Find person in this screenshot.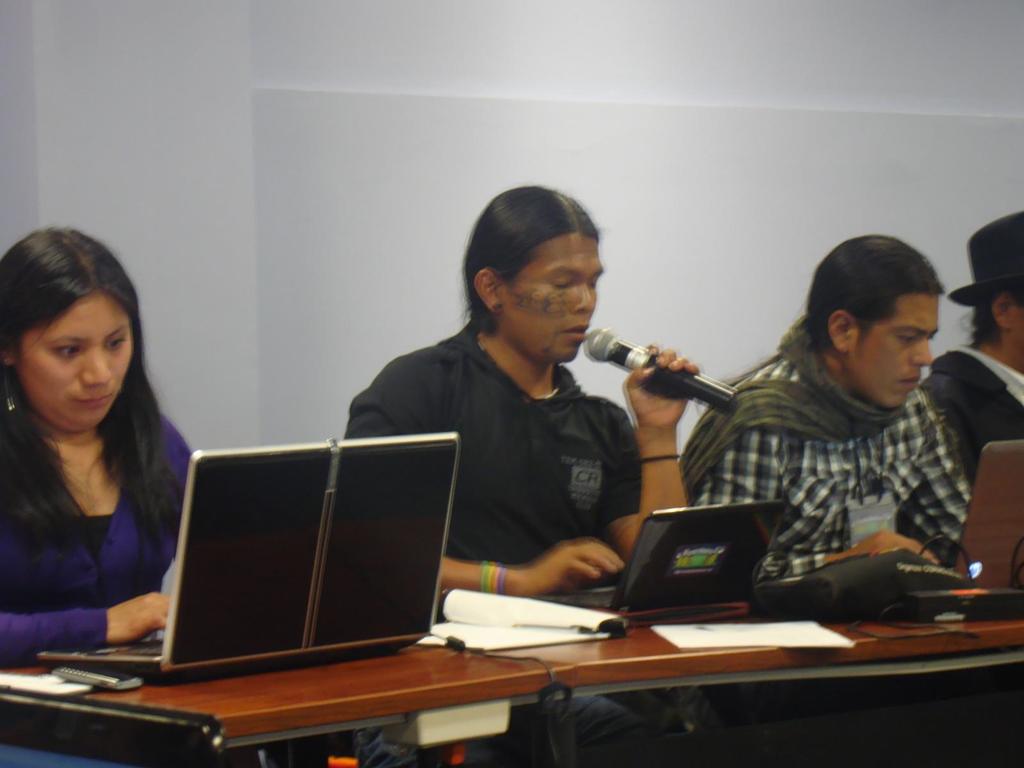
The bounding box for person is 0:227:362:767.
